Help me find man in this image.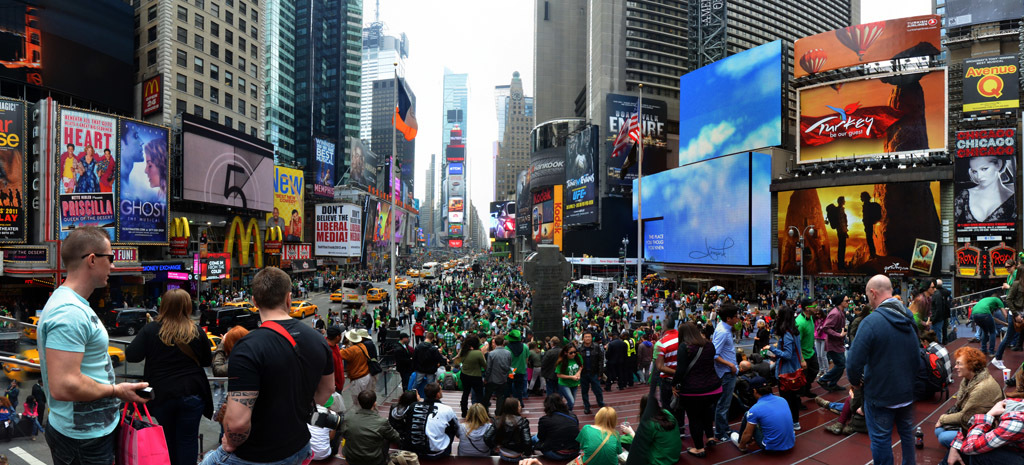
Found it: box=[857, 189, 876, 260].
